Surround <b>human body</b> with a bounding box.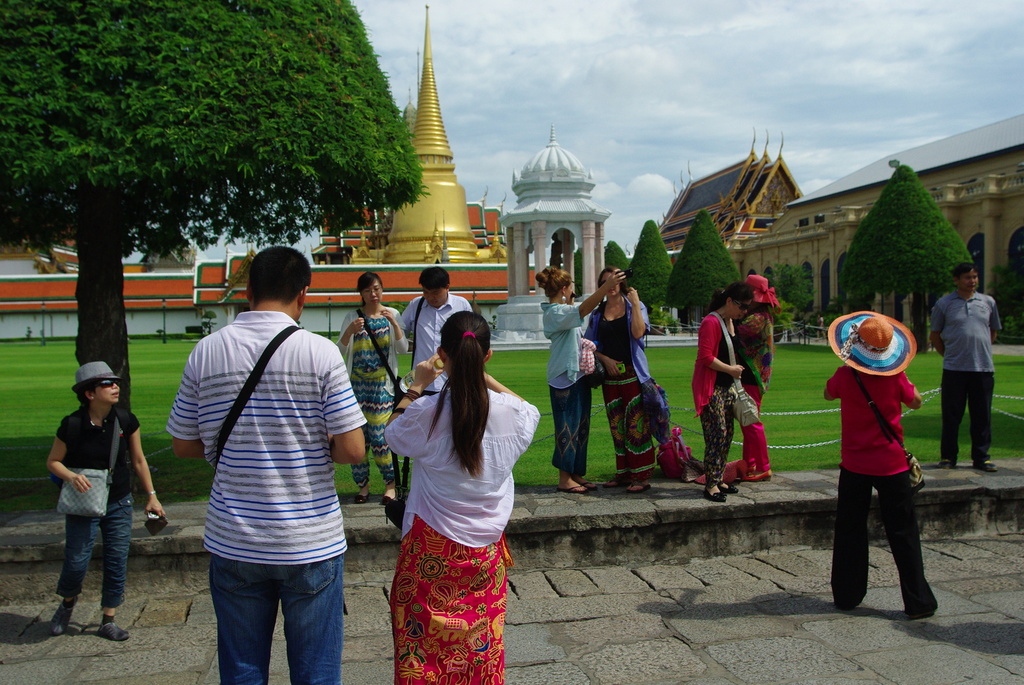
[x1=336, y1=273, x2=408, y2=483].
